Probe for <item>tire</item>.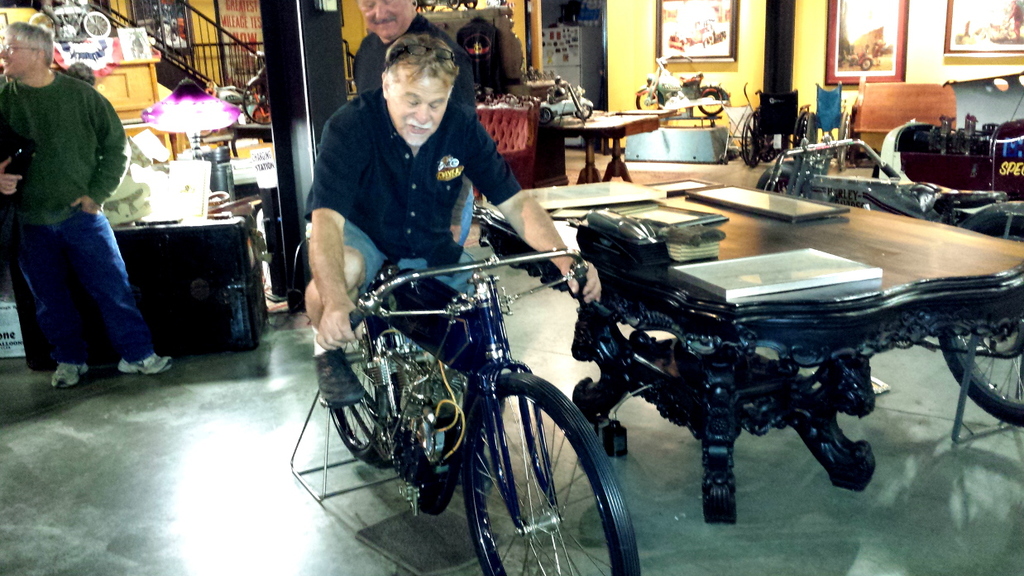
Probe result: (left=329, top=317, right=390, bottom=468).
